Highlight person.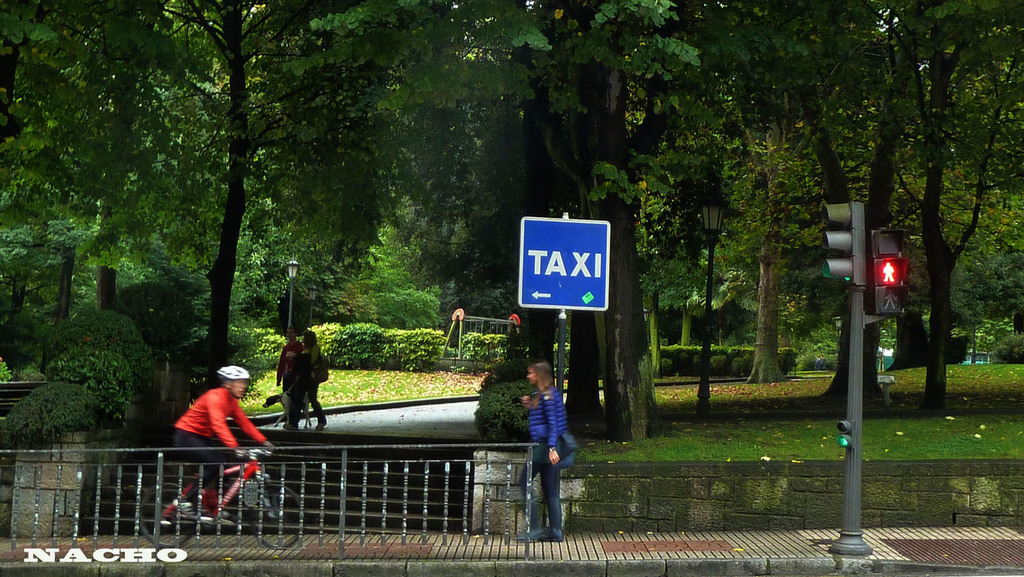
Highlighted region: [162,362,275,532].
